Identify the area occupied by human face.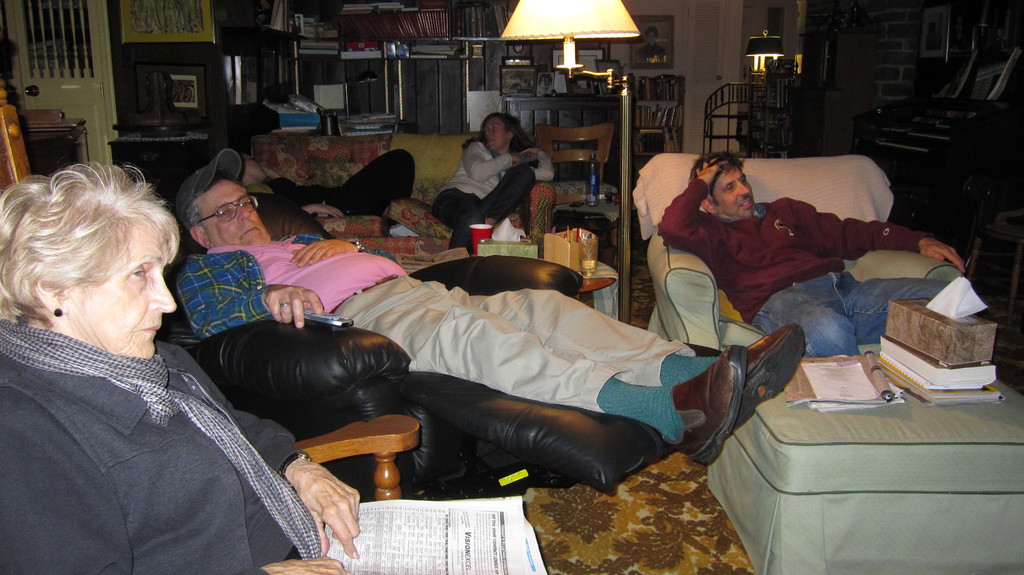
Area: rect(481, 112, 511, 153).
